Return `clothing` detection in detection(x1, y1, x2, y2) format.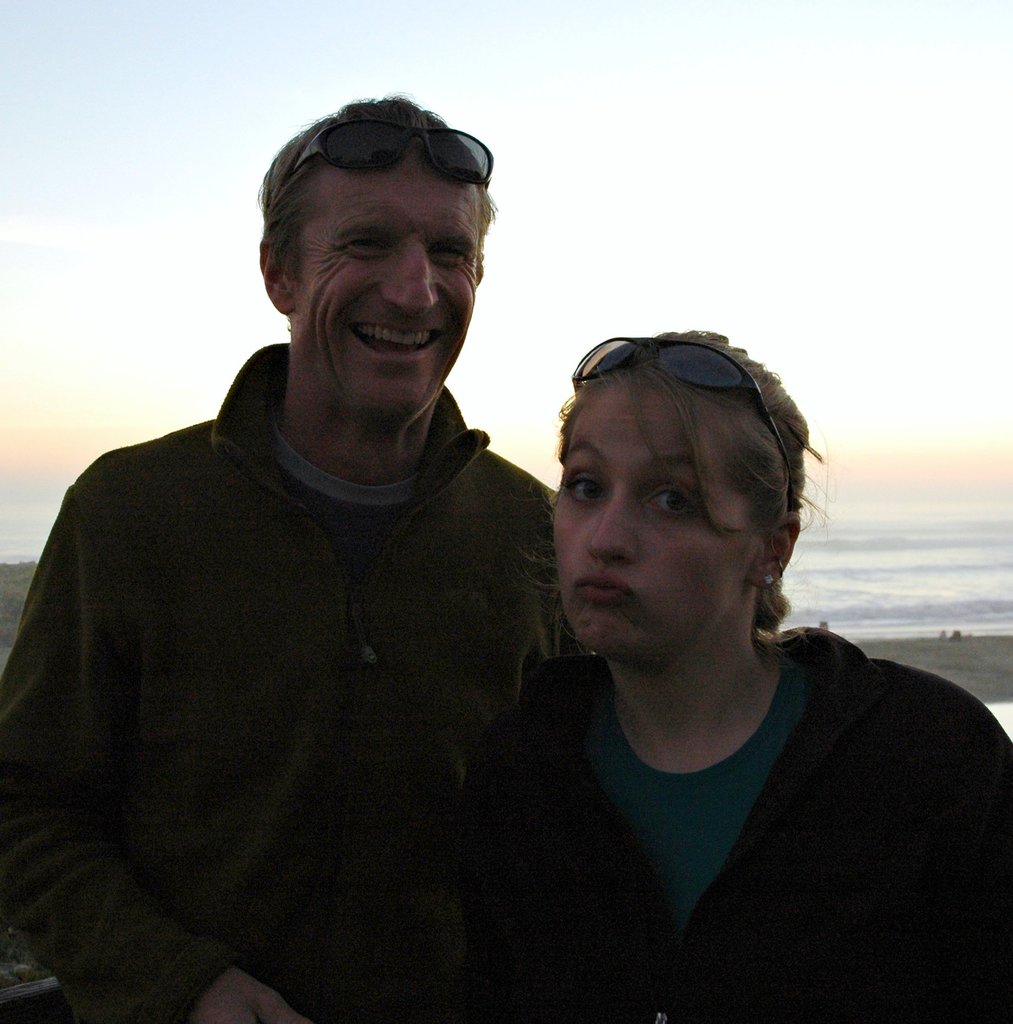
detection(0, 333, 556, 1023).
